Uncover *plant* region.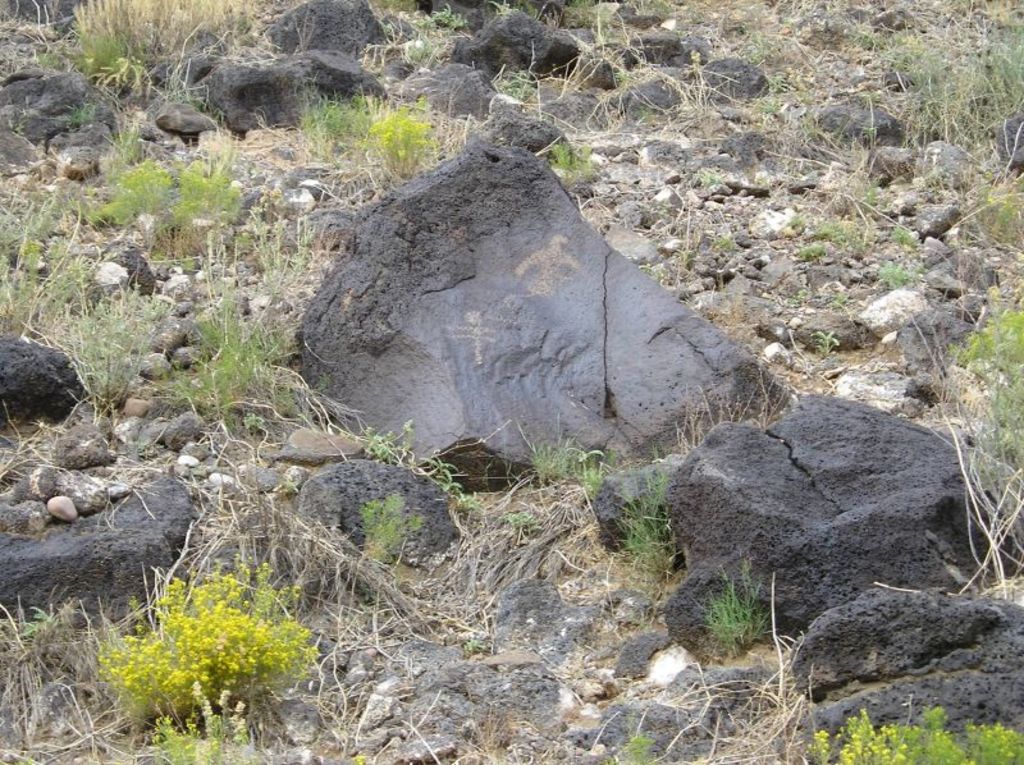
Uncovered: [494, 65, 538, 99].
